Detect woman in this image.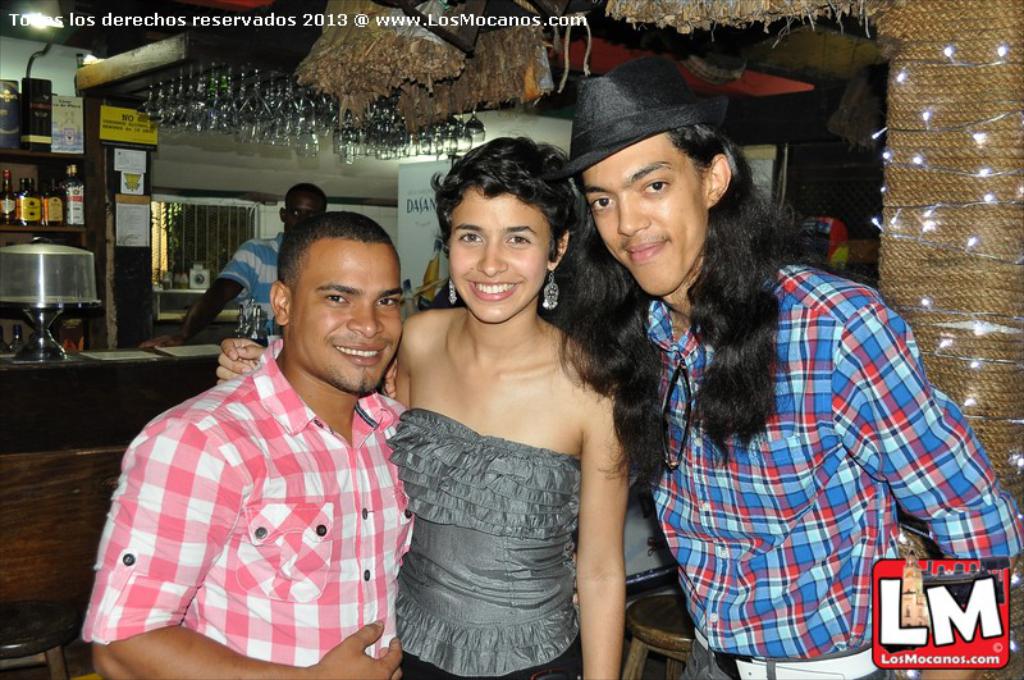
Detection: 210/134/628/679.
